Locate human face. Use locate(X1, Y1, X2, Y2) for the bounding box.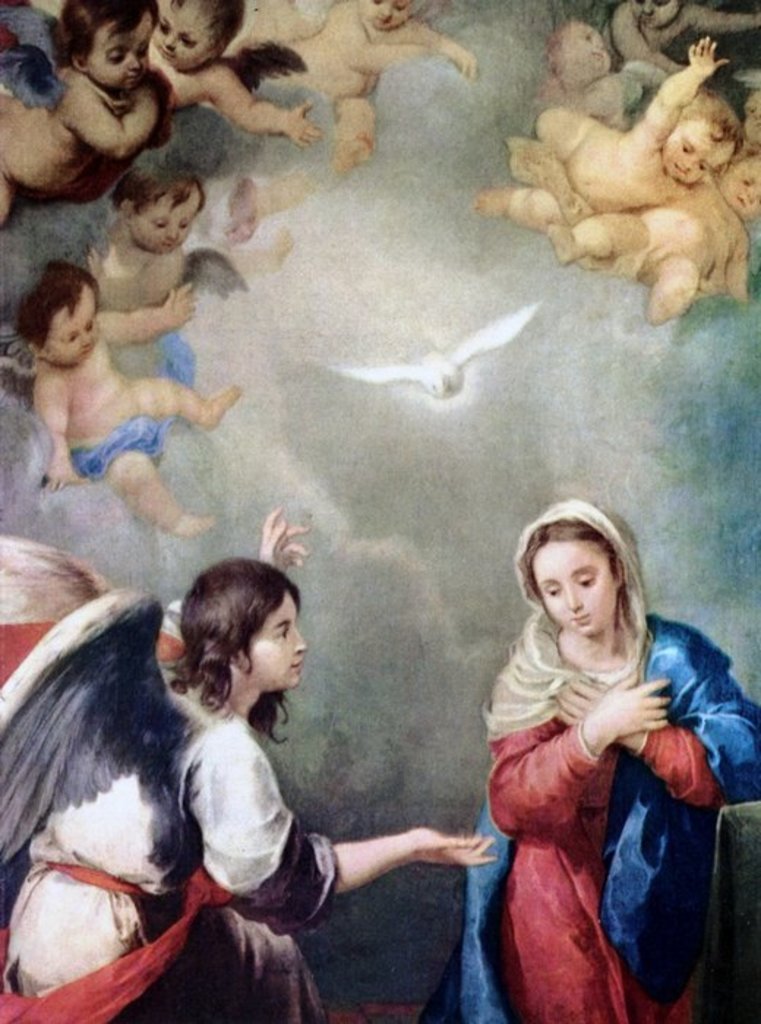
locate(660, 111, 730, 184).
